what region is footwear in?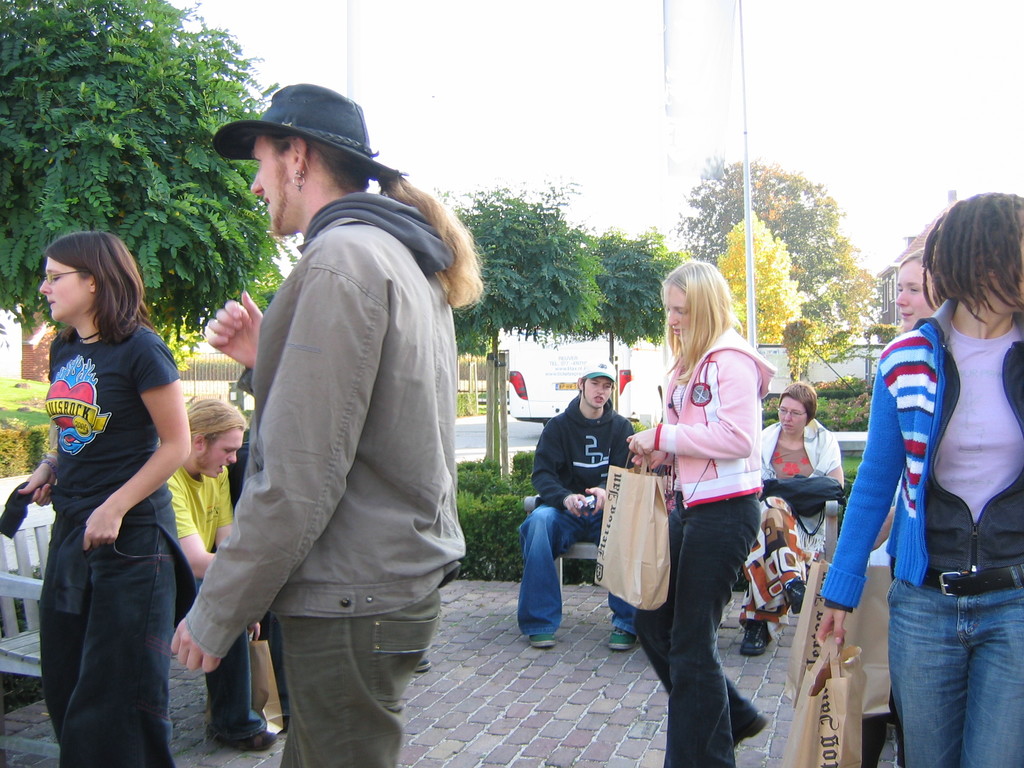
(left=740, top=619, right=772, bottom=655).
